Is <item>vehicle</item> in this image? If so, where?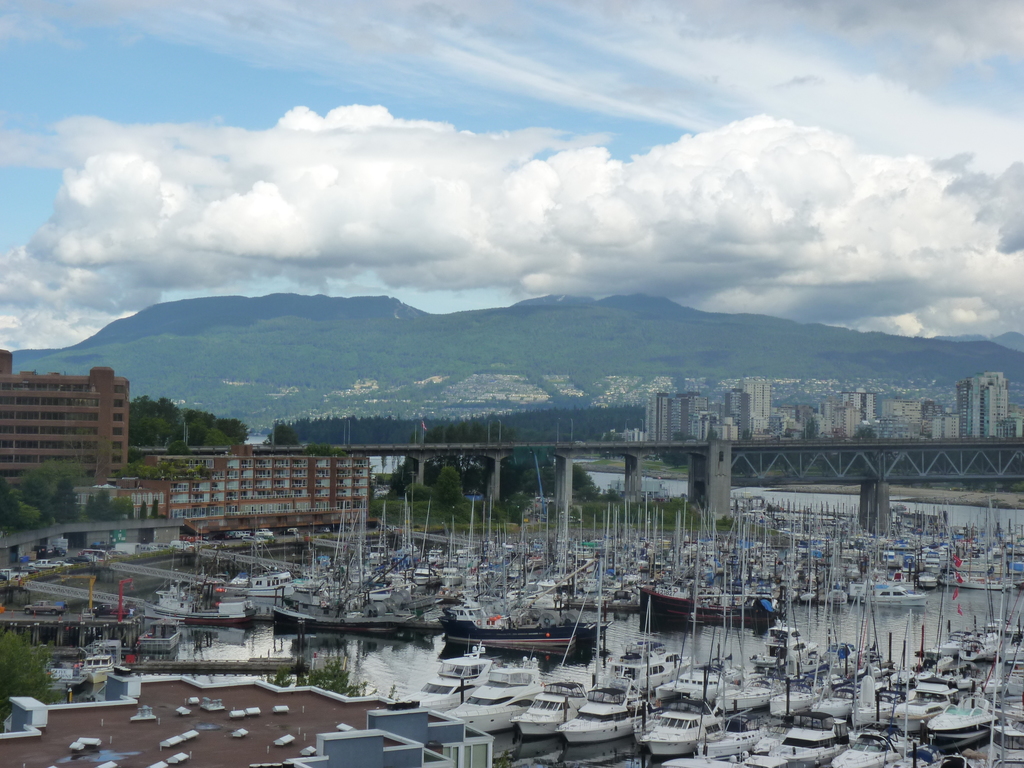
Yes, at 833:719:918:767.
